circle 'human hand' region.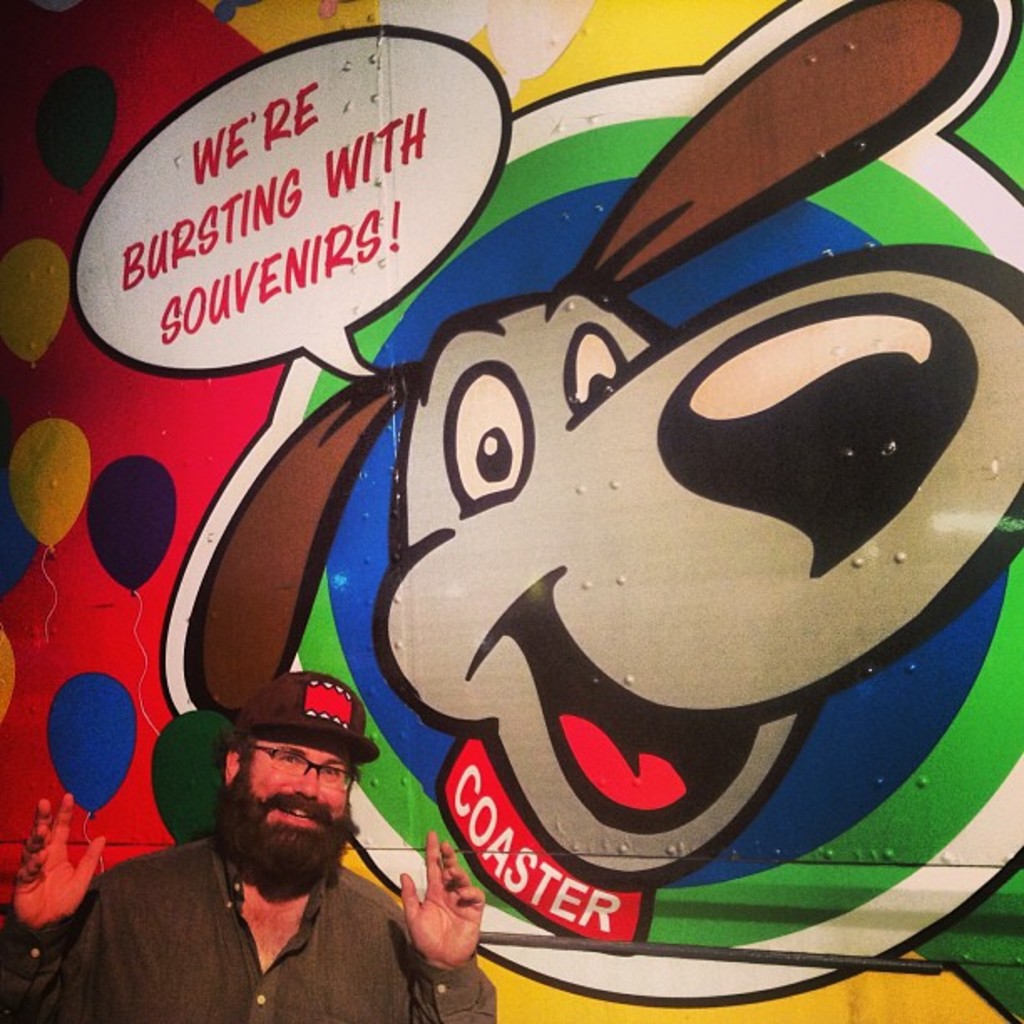
Region: 403, 855, 487, 960.
